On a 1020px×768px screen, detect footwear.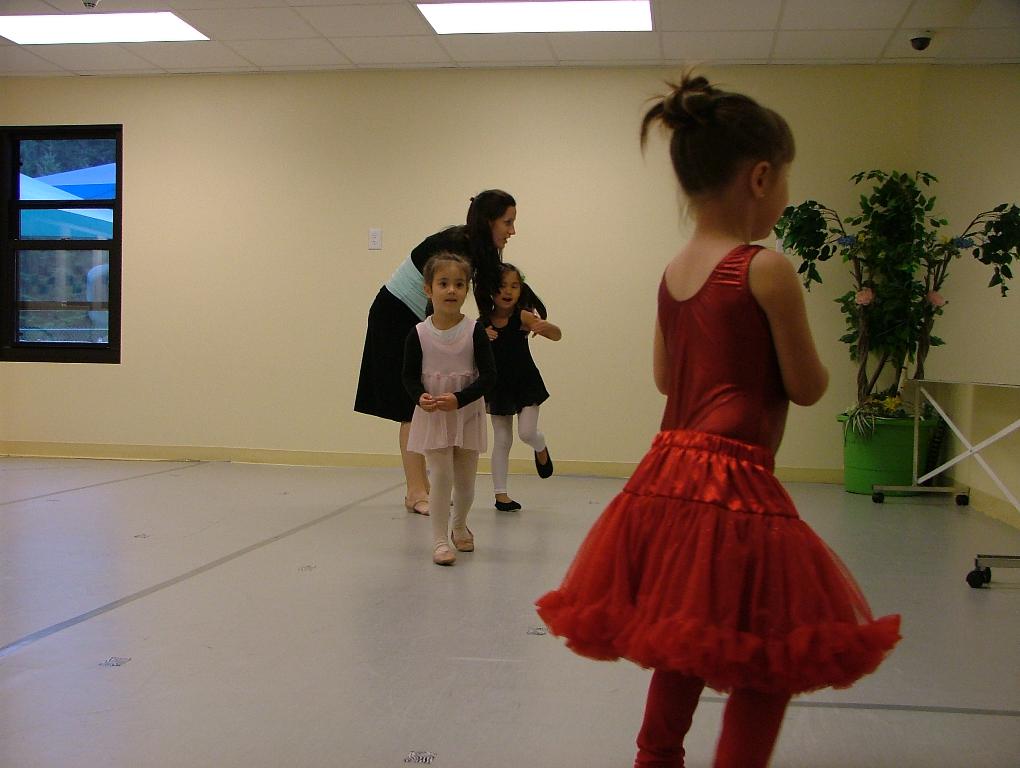
locate(435, 545, 456, 565).
